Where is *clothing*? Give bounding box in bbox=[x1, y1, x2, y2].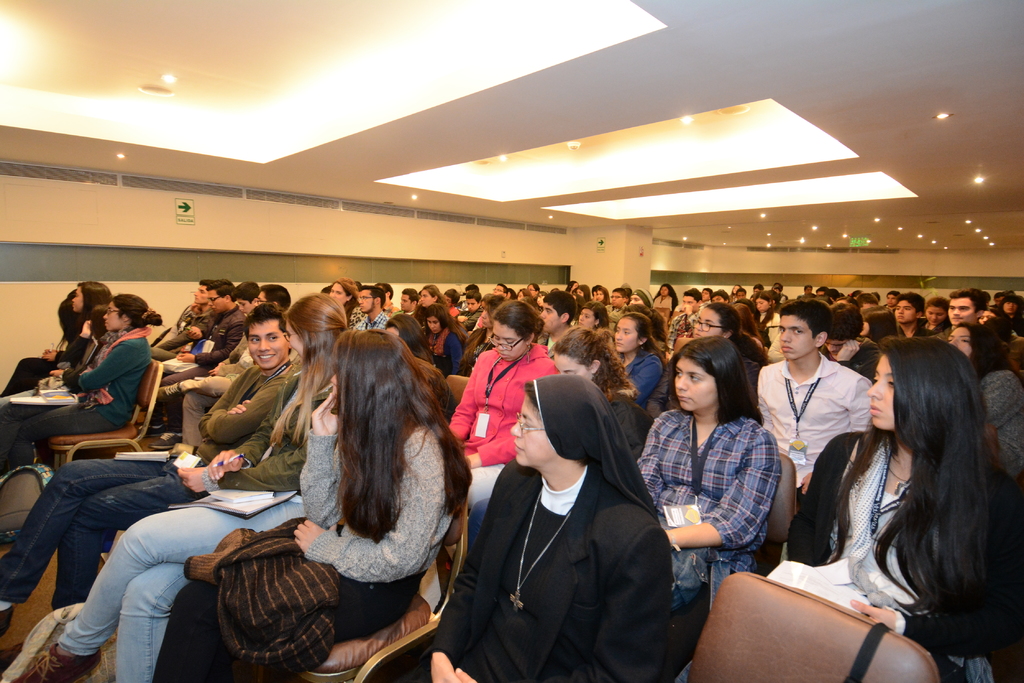
bbox=[0, 352, 303, 611].
